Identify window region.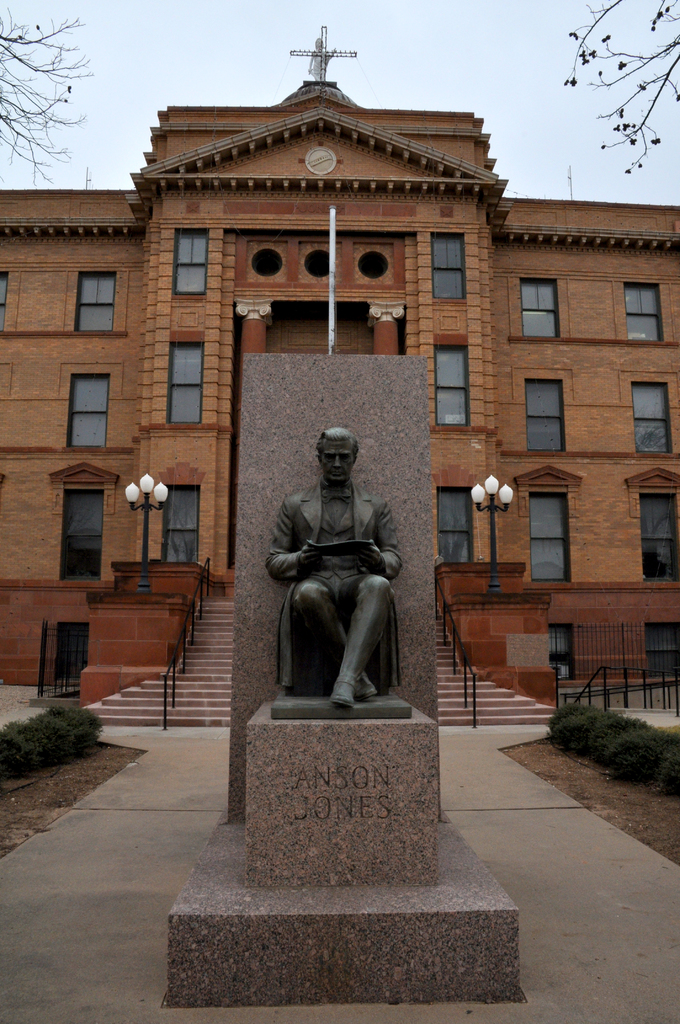
Region: {"x1": 68, "y1": 376, "x2": 106, "y2": 445}.
